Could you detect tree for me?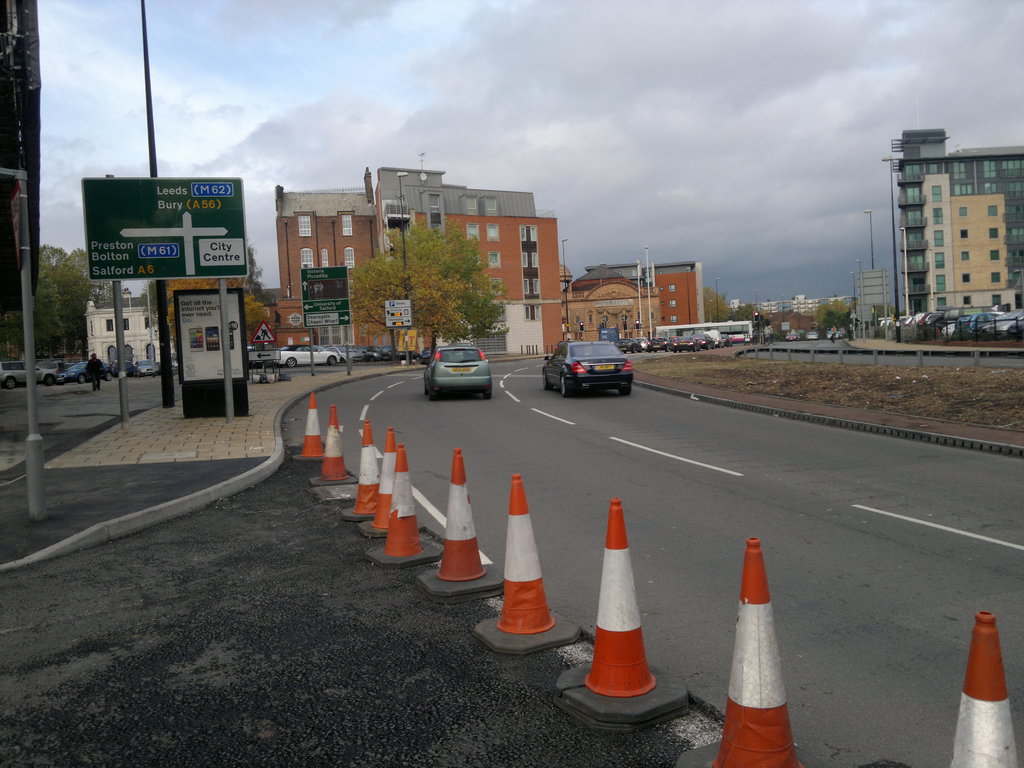
Detection result: (0, 237, 121, 376).
